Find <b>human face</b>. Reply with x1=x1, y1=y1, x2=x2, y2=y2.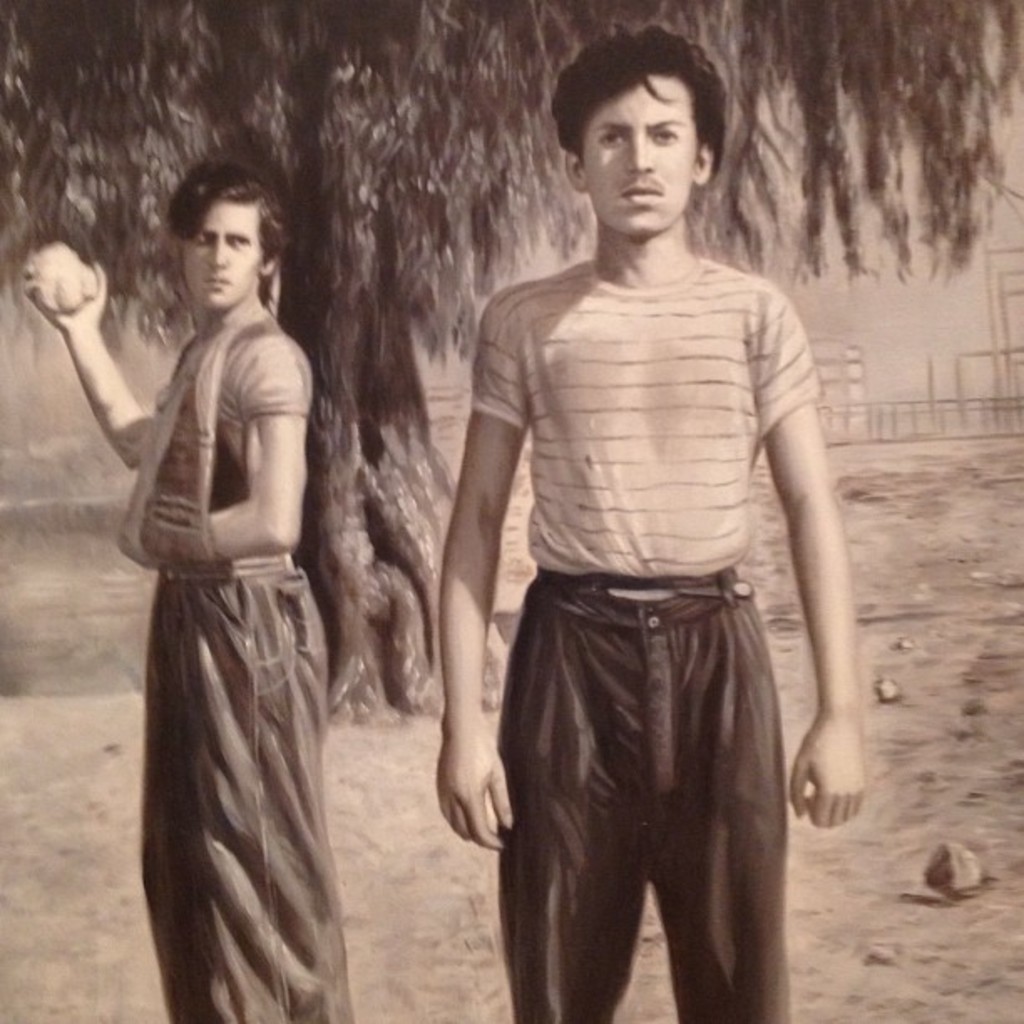
x1=184, y1=199, x2=261, y2=308.
